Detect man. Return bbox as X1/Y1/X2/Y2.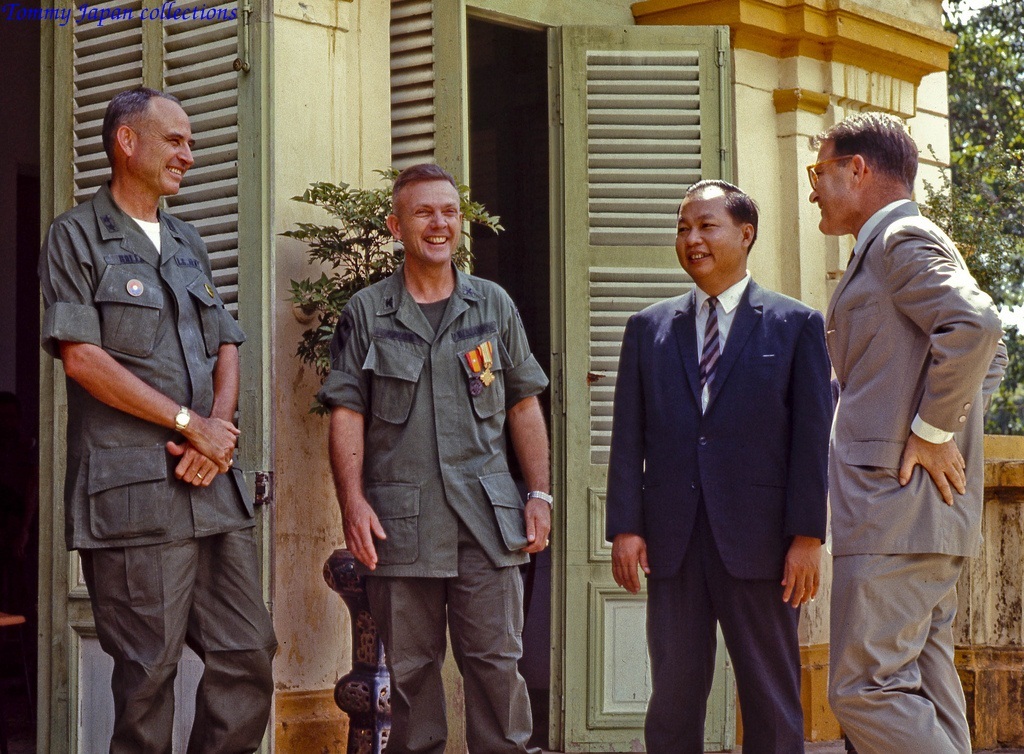
808/112/1009/753.
